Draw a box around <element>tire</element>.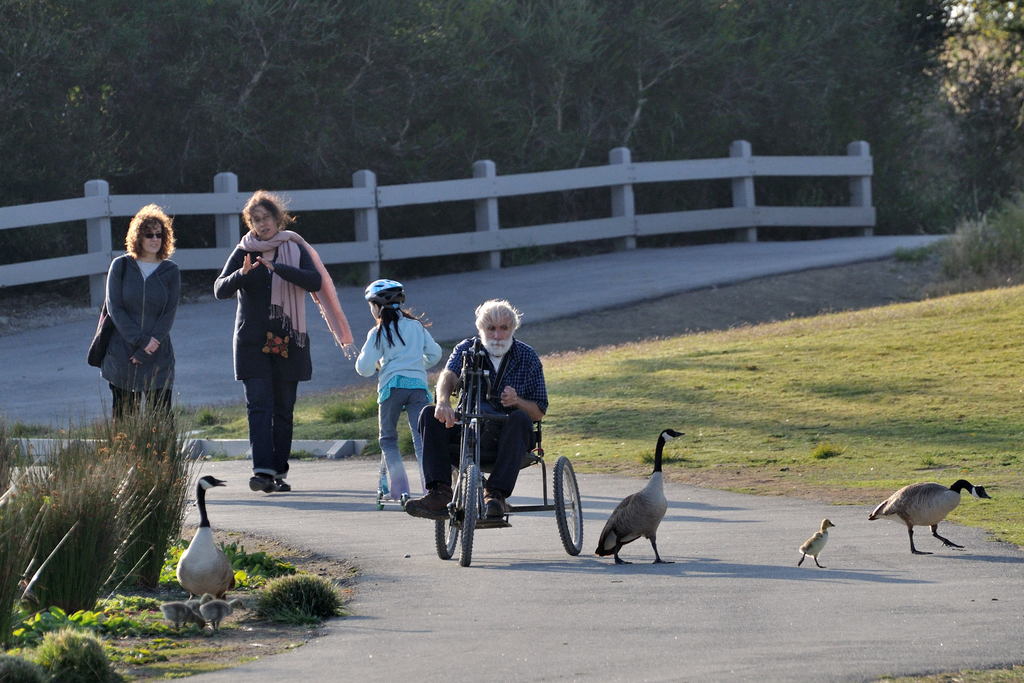
459, 464, 479, 566.
